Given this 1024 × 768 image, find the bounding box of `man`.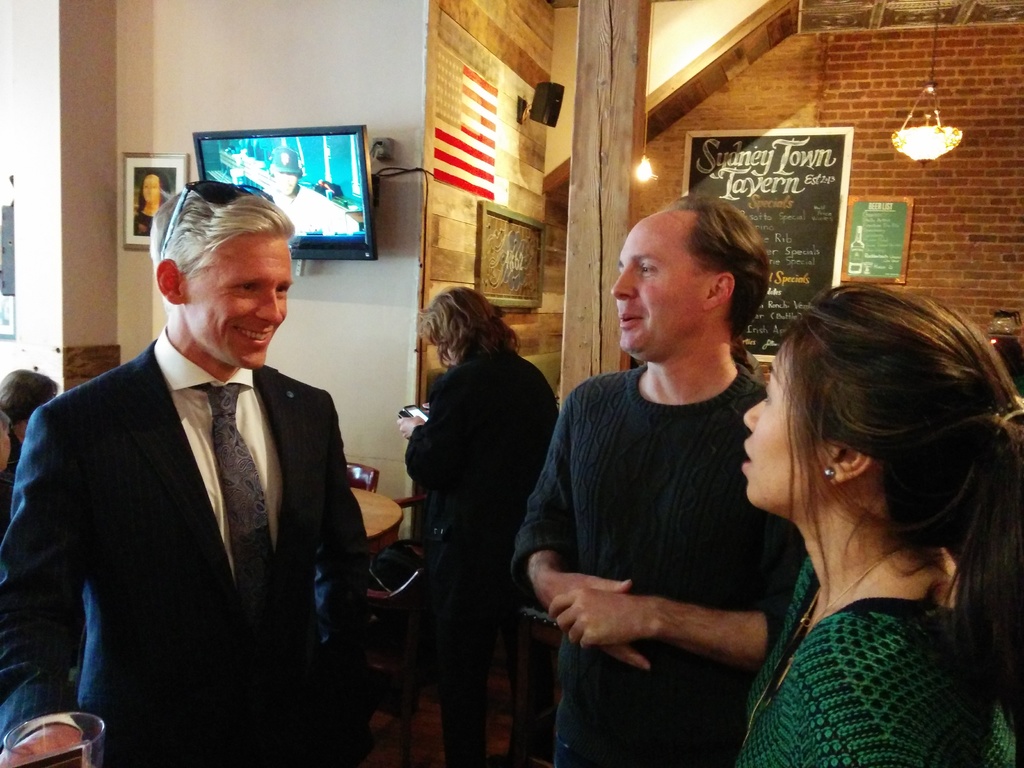
513:193:800:767.
